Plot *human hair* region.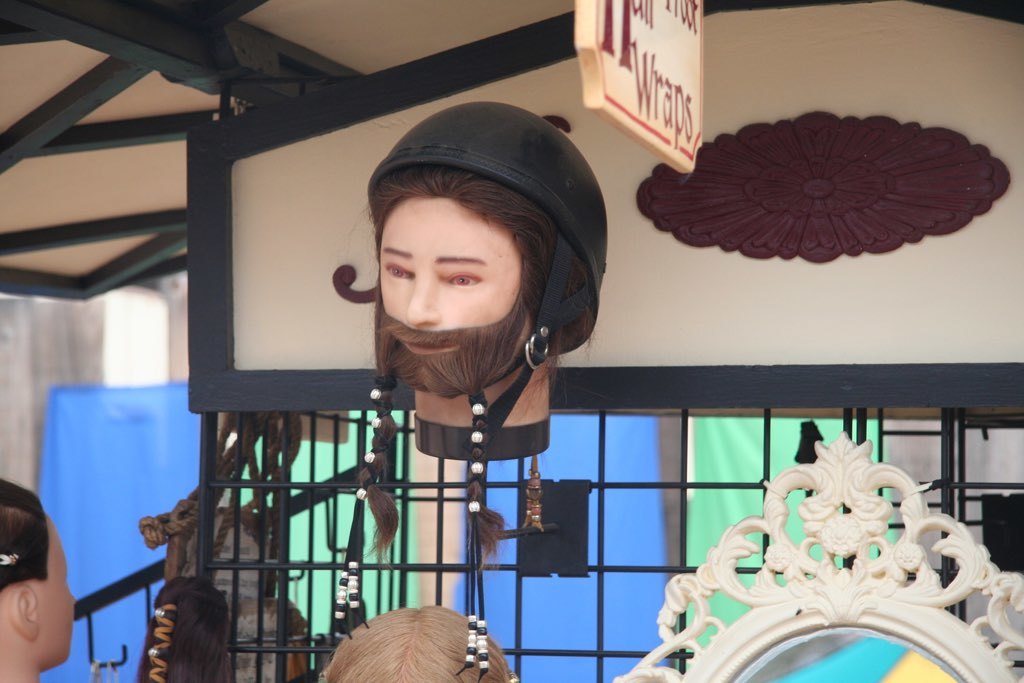
Plotted at BBox(0, 475, 49, 590).
